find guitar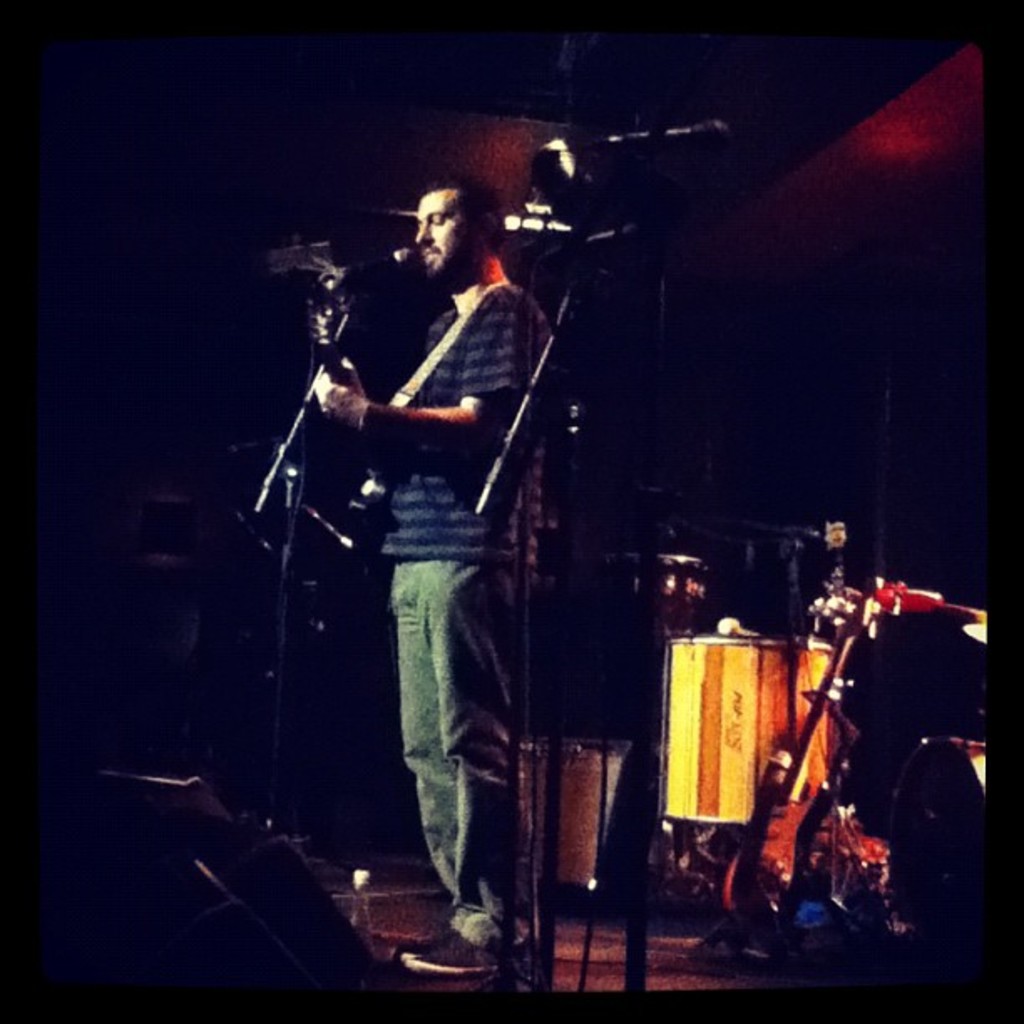
box(269, 243, 402, 542)
